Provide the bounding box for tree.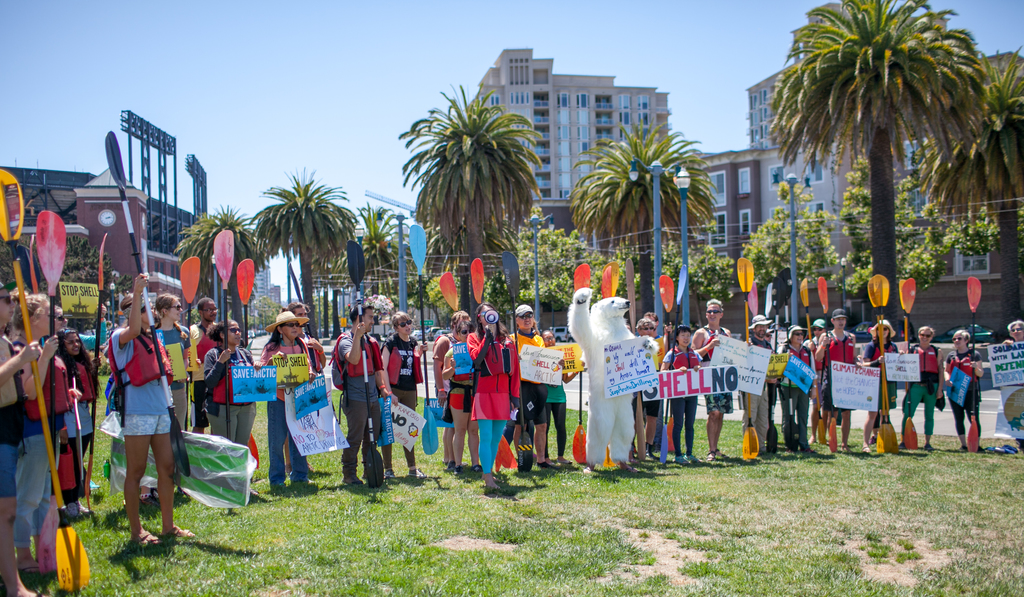
region(249, 164, 359, 341).
